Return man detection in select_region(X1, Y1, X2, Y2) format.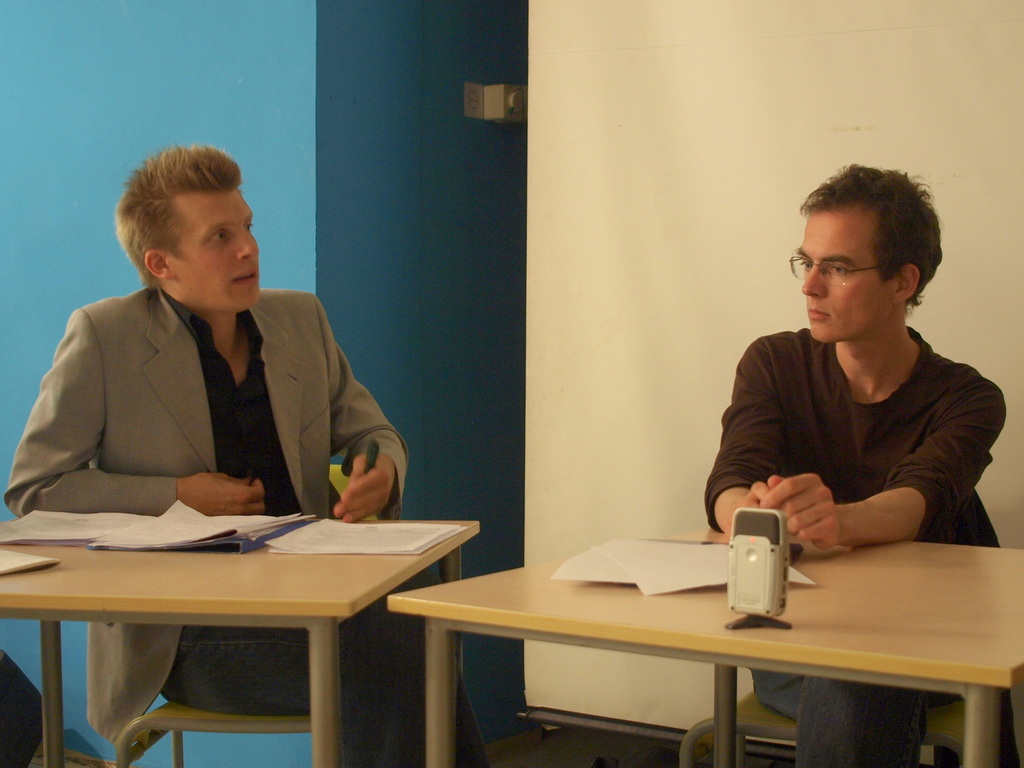
select_region(8, 141, 490, 764).
